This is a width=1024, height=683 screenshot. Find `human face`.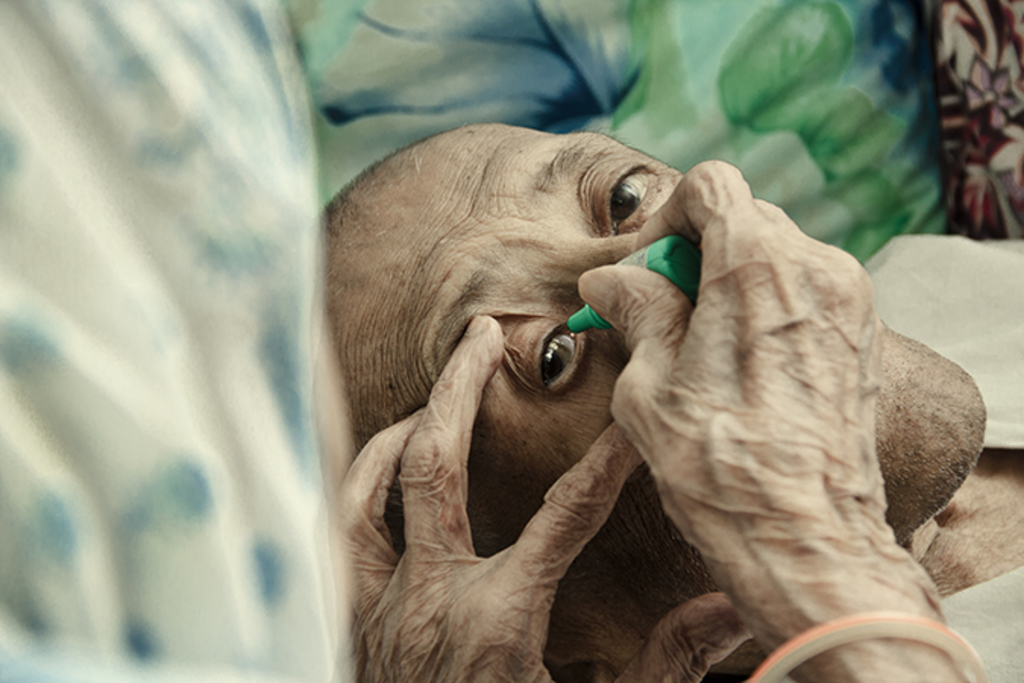
Bounding box: 326, 121, 992, 653.
